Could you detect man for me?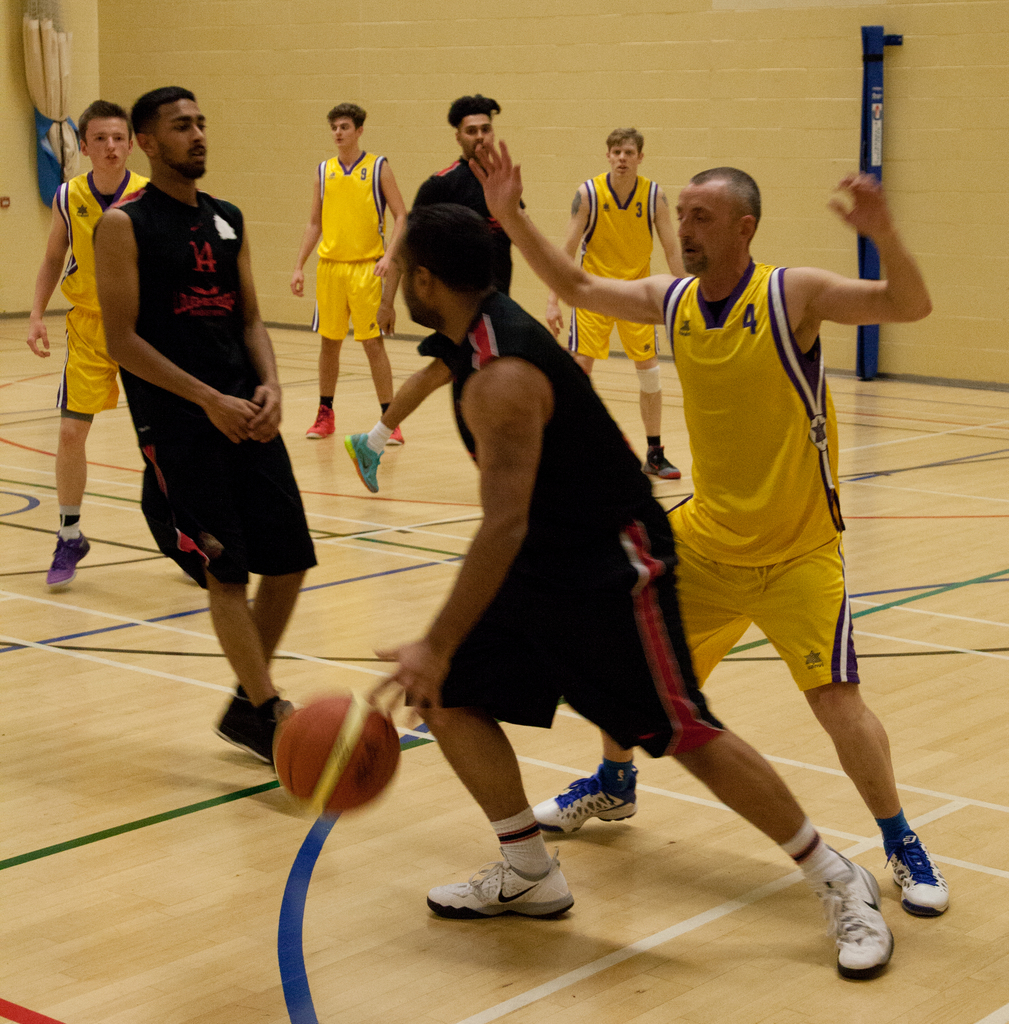
Detection result: locate(22, 97, 152, 589).
